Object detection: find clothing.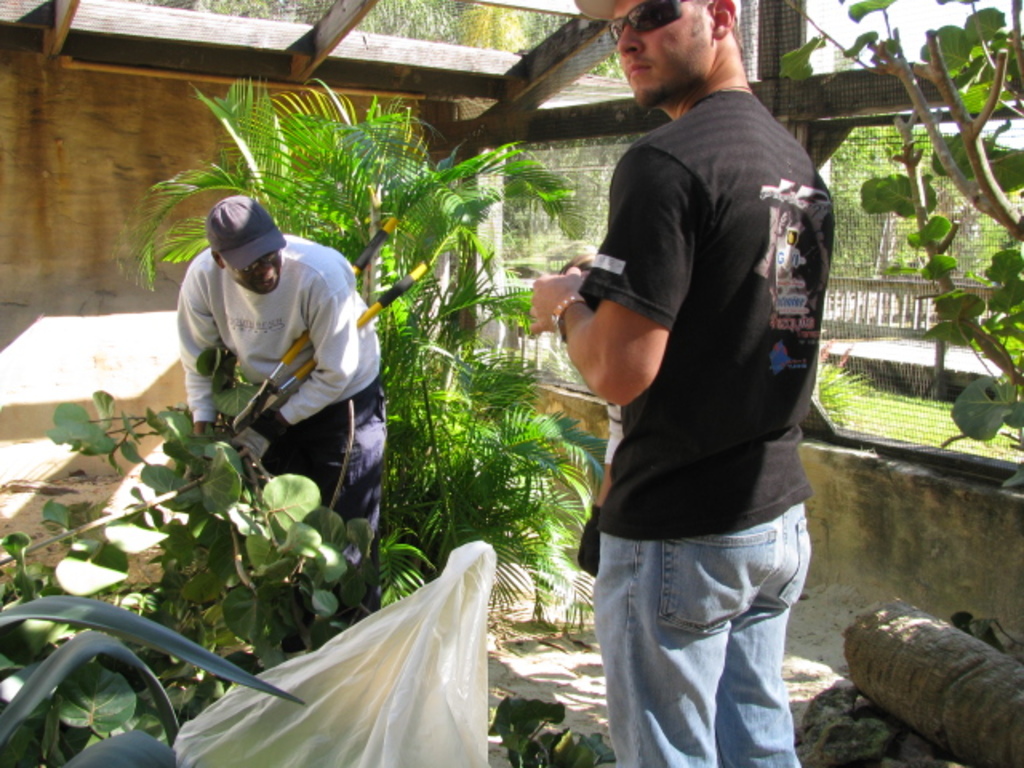
(left=579, top=85, right=813, bottom=766).
